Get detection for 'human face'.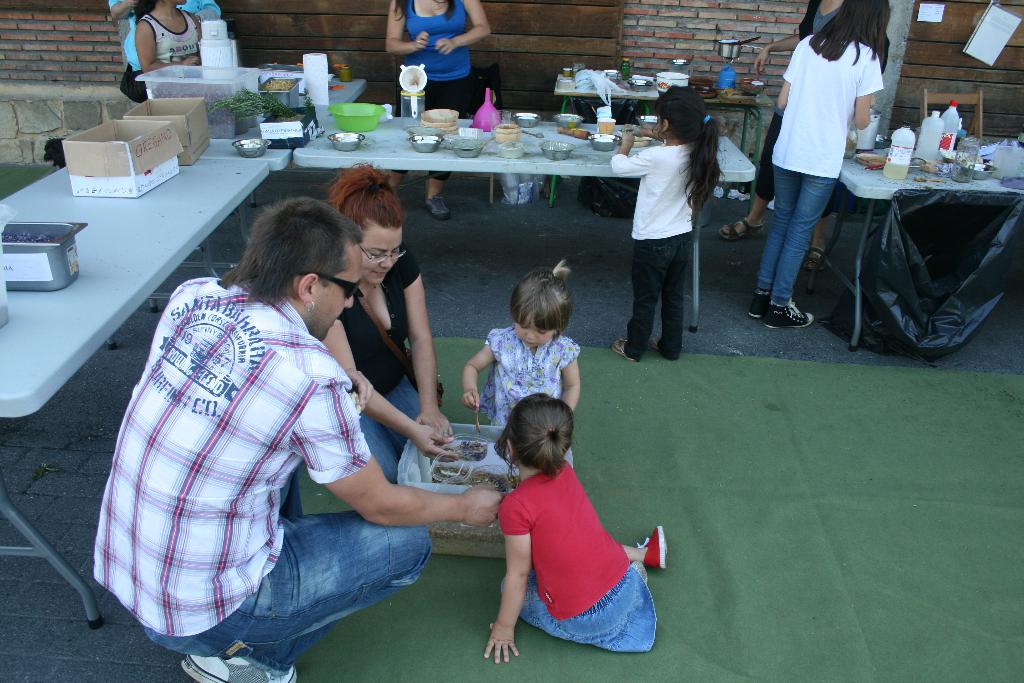
Detection: {"left": 300, "top": 252, "right": 365, "bottom": 340}.
